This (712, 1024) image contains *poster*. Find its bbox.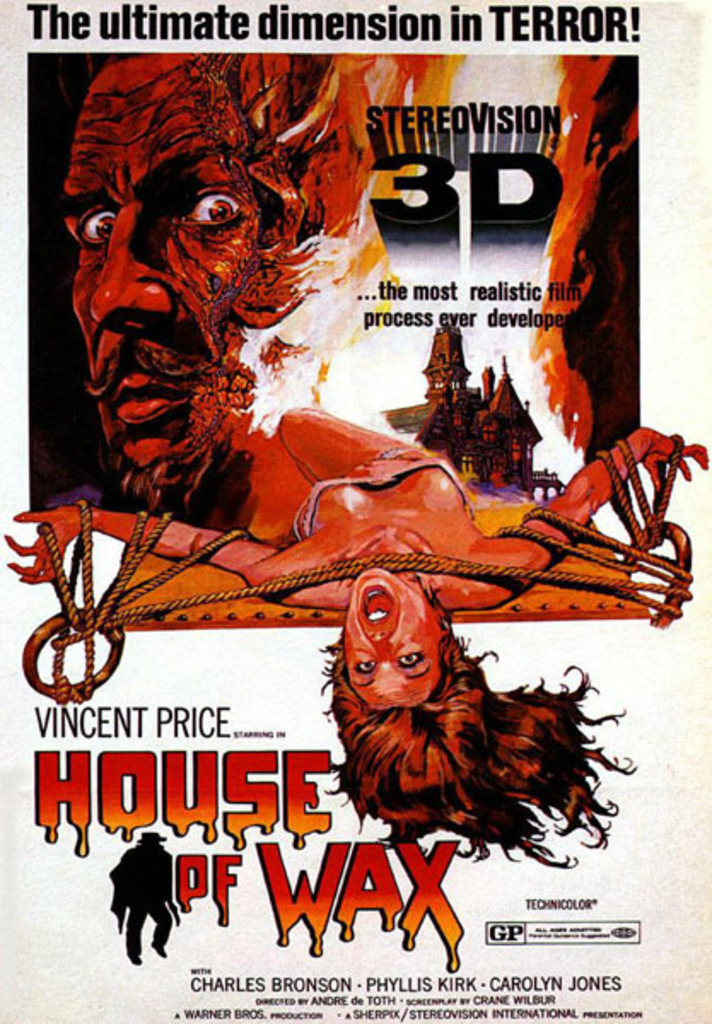
x1=0 y1=0 x2=710 y2=1022.
